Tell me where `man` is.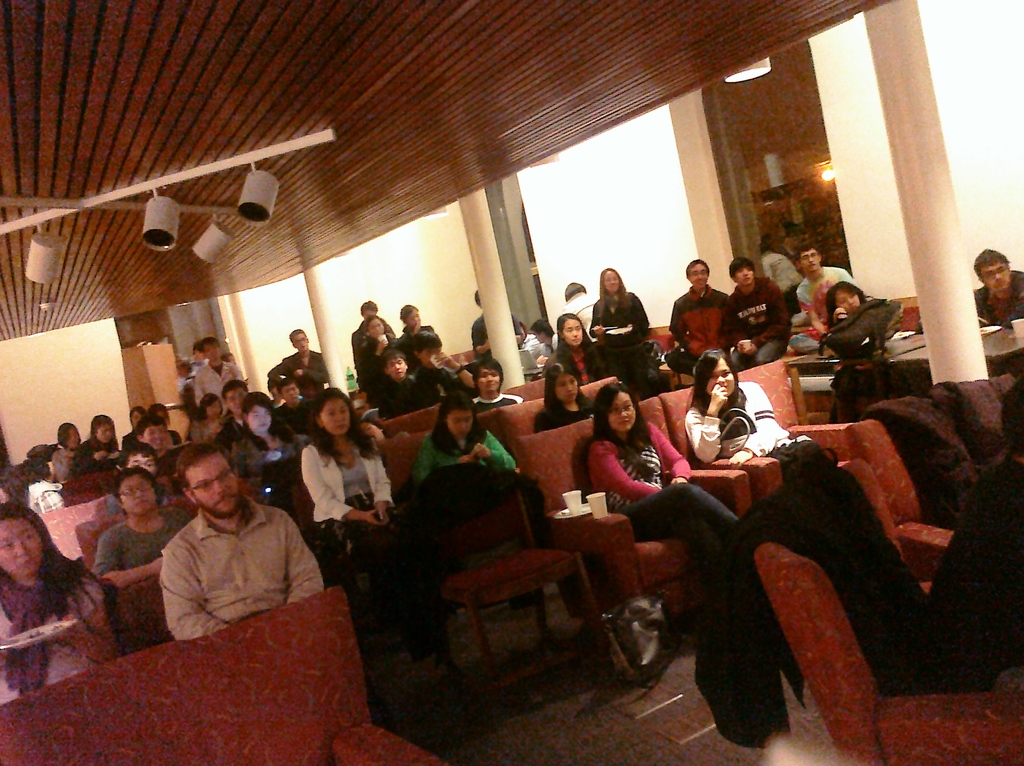
`man` is at (355,302,395,355).
